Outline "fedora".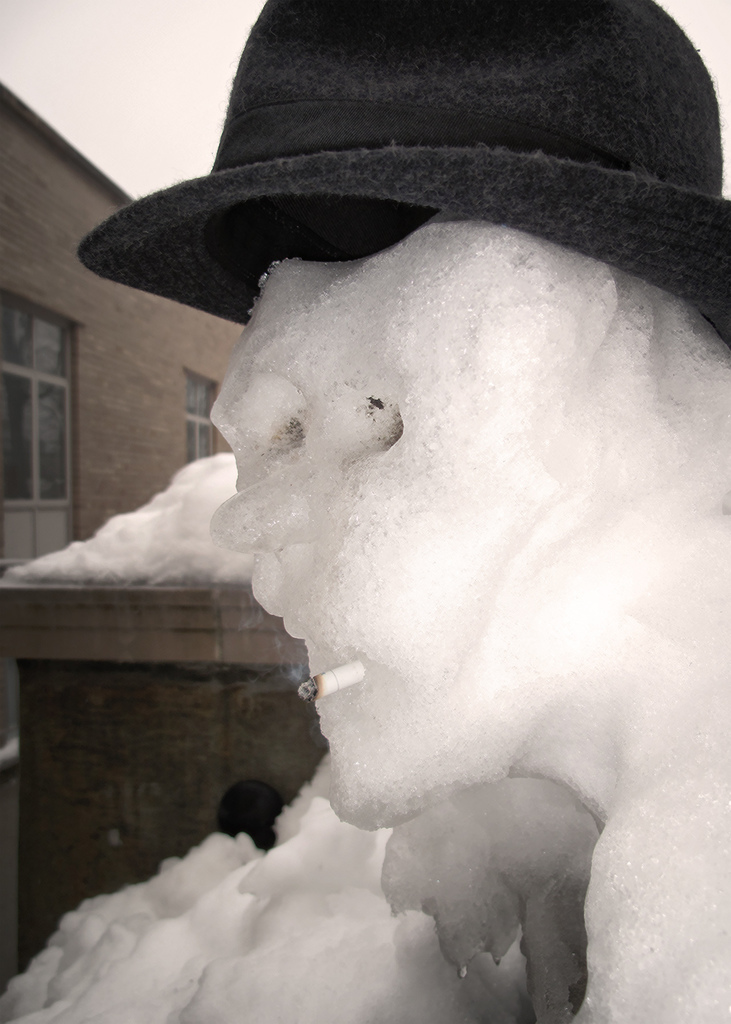
Outline: region(74, 0, 730, 344).
